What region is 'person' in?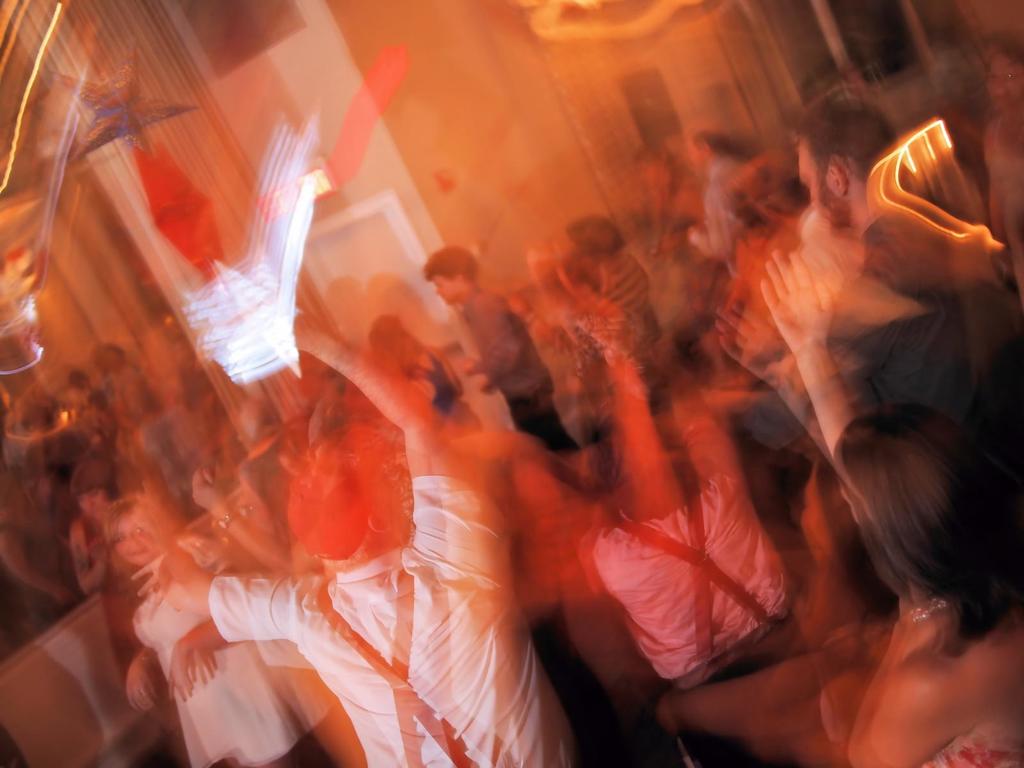
bbox=(170, 313, 576, 767).
